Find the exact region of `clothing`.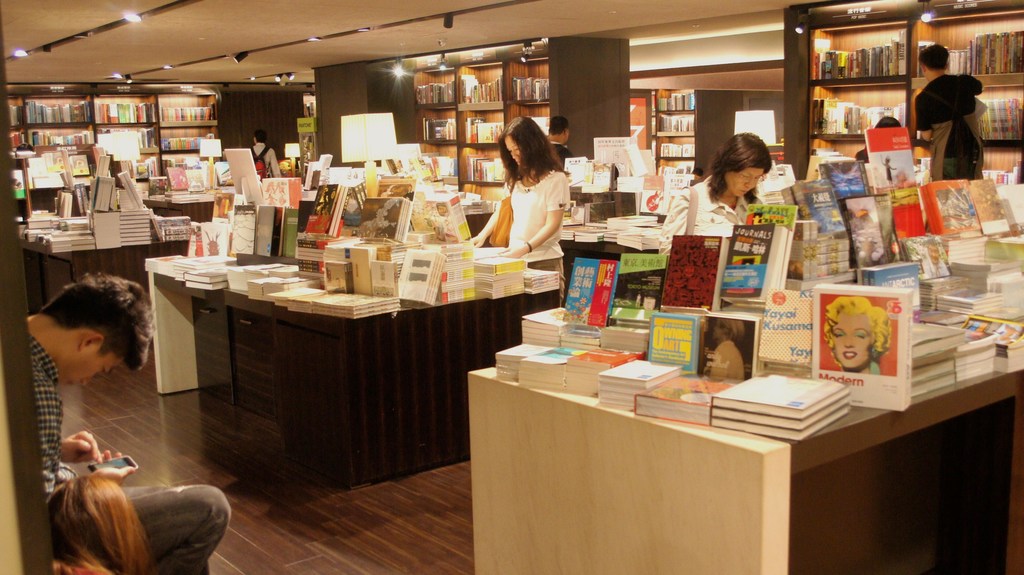
Exact region: bbox=(656, 173, 769, 253).
